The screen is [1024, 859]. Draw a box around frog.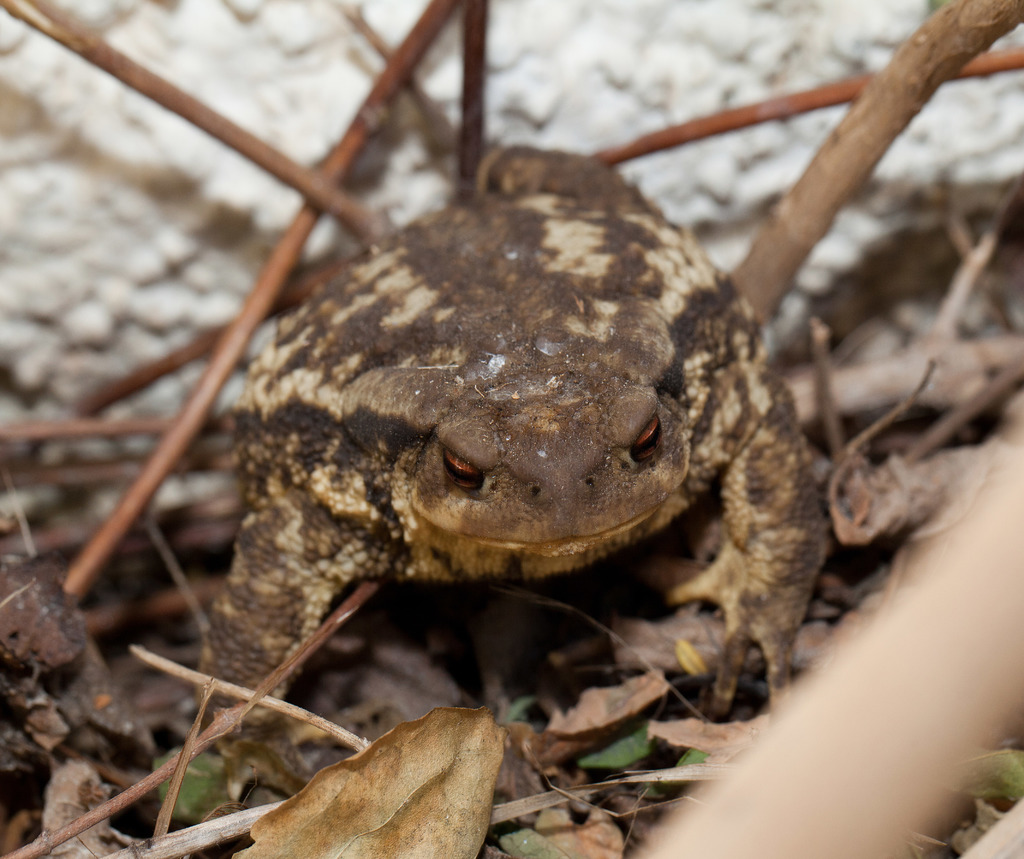
rect(187, 141, 840, 796).
